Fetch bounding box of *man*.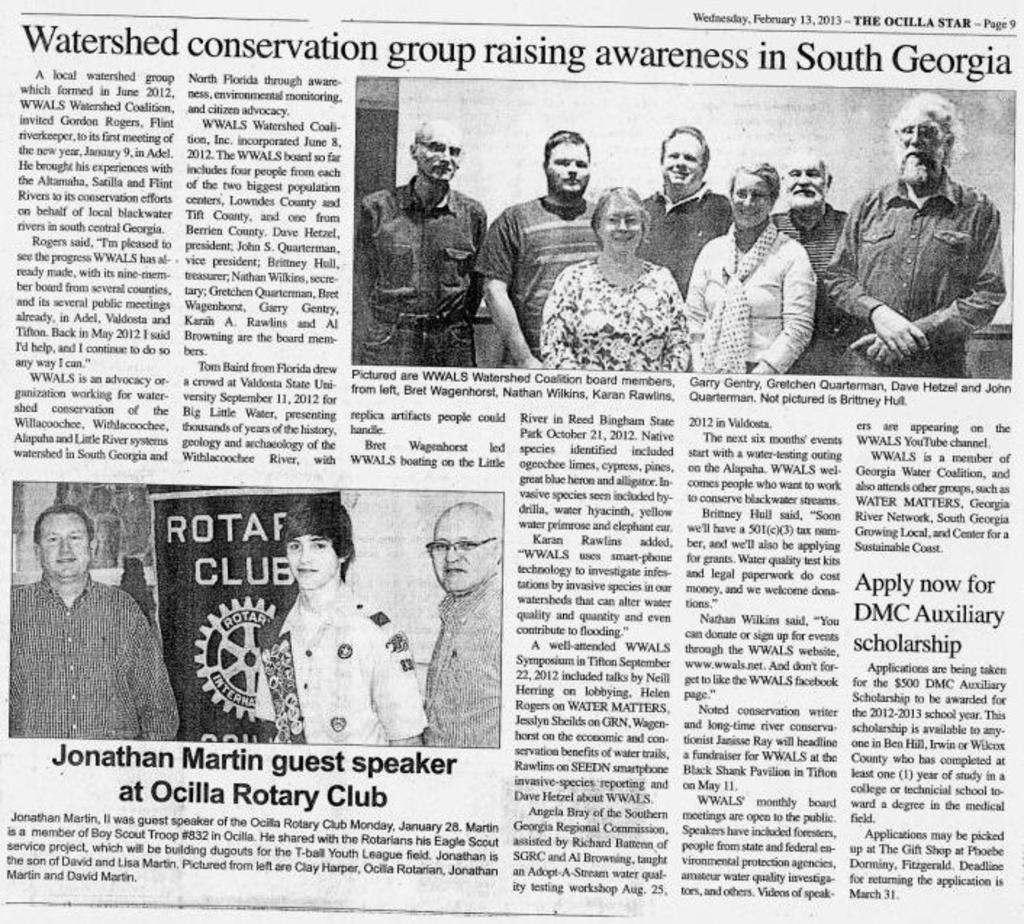
Bbox: detection(824, 90, 1005, 379).
